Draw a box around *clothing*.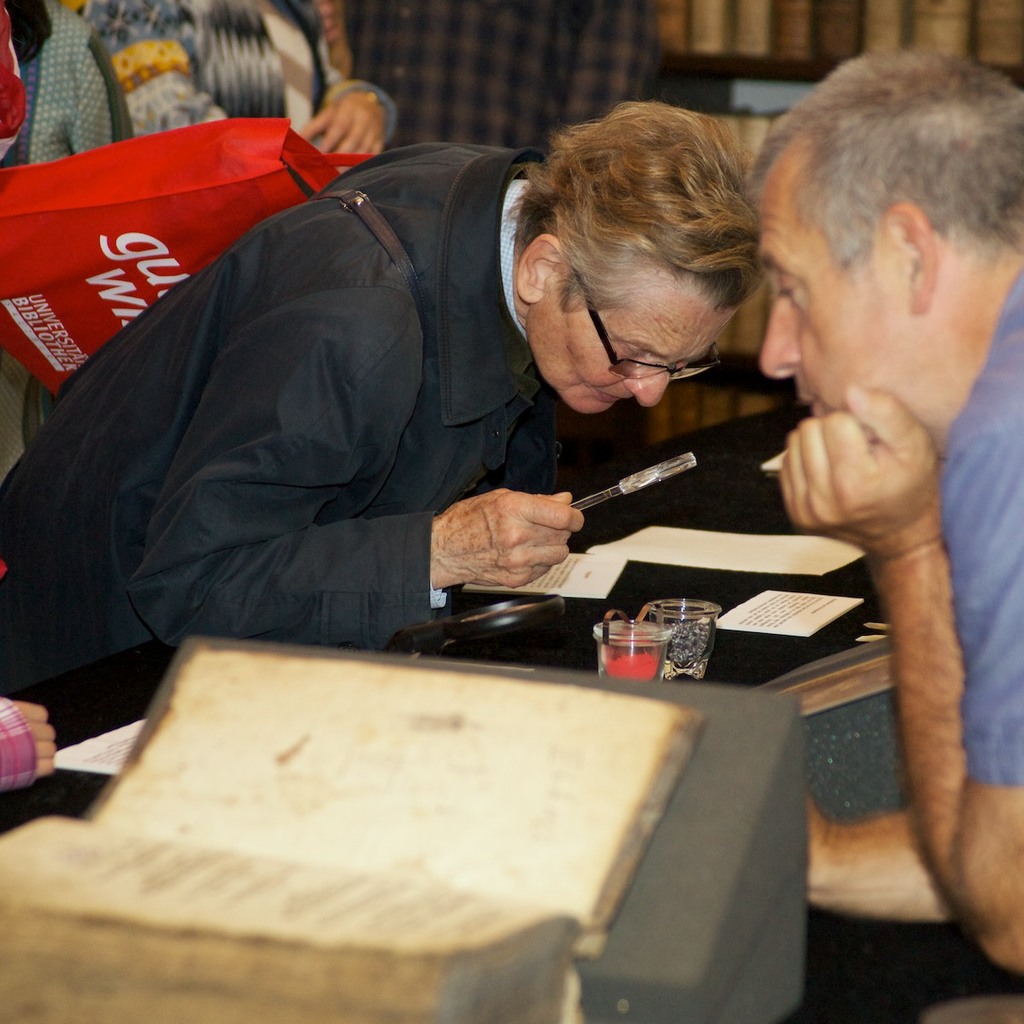
[x1=913, y1=259, x2=1023, y2=1023].
